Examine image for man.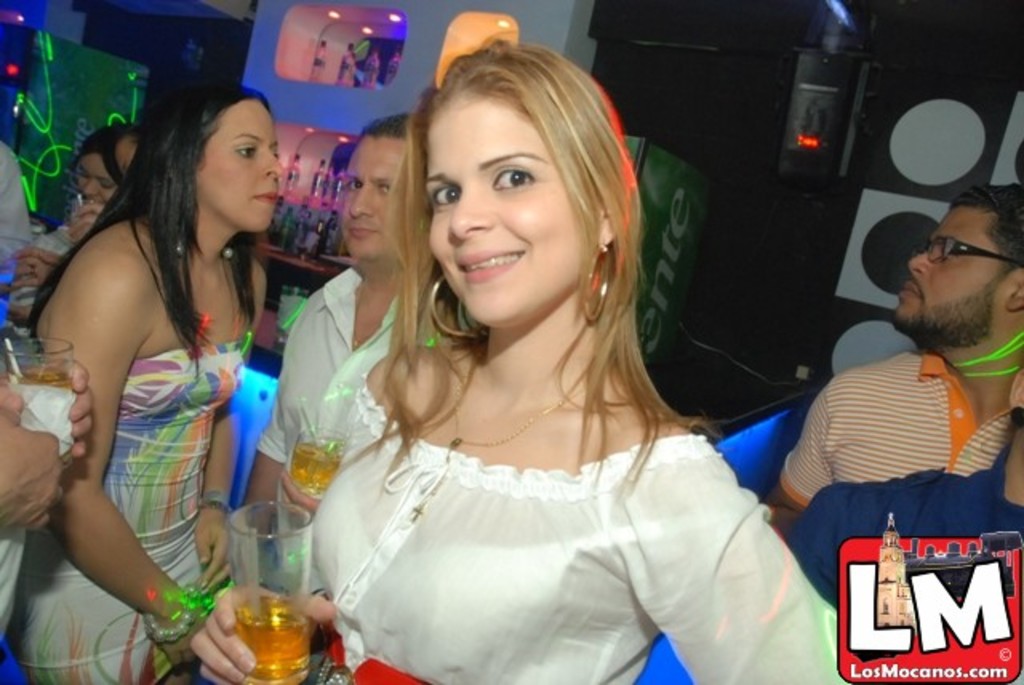
Examination result: {"x1": 251, "y1": 101, "x2": 426, "y2": 555}.
